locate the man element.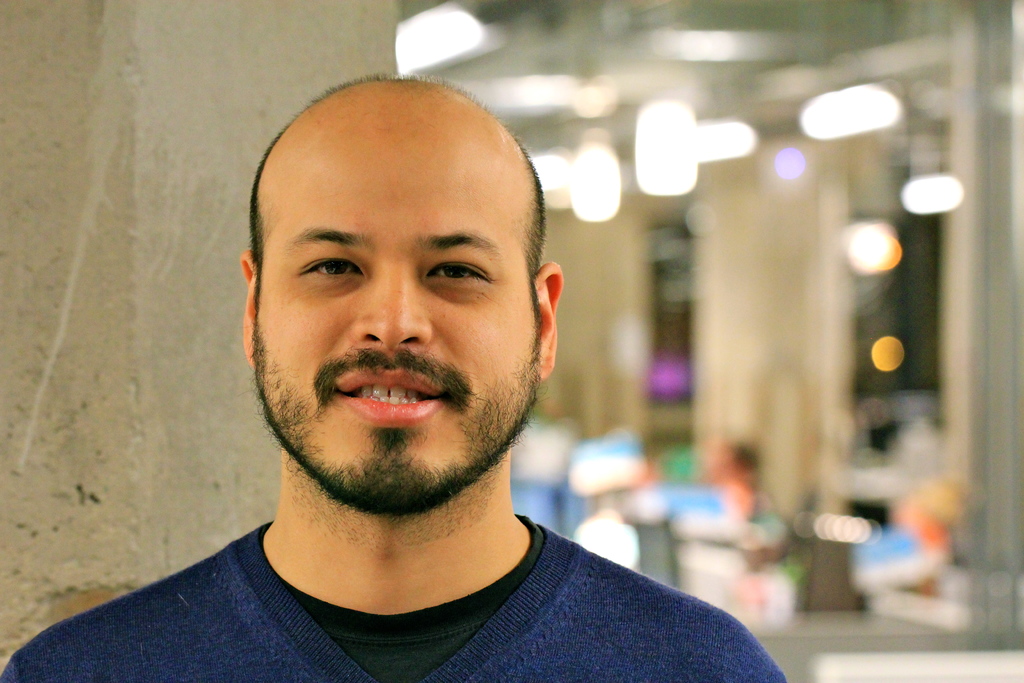
Element bbox: <box>51,85,805,670</box>.
